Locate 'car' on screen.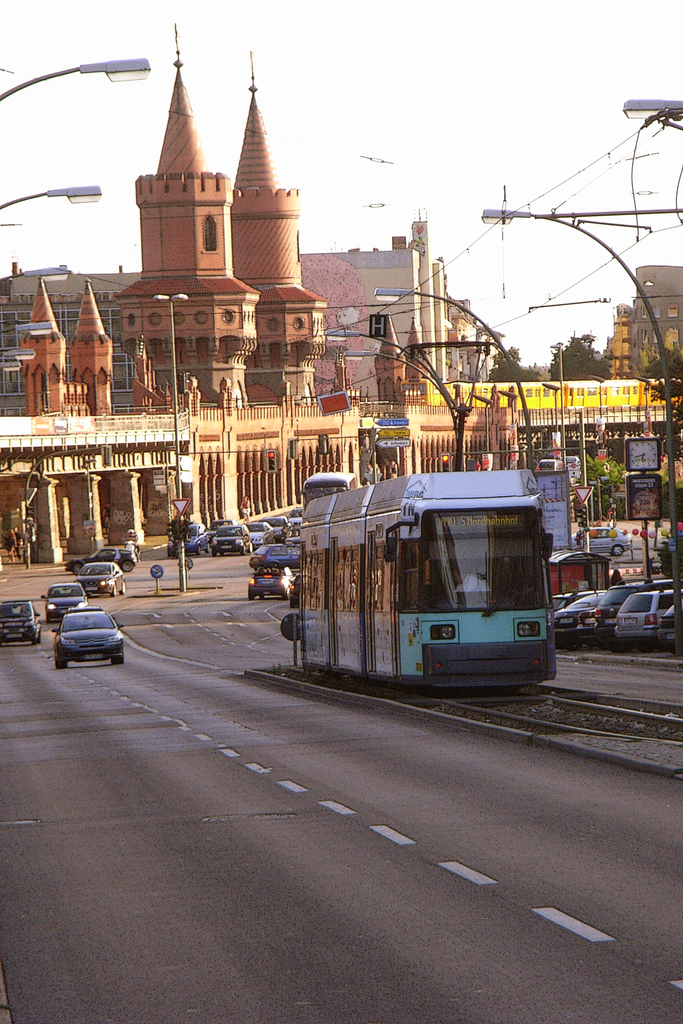
On screen at {"left": 0, "top": 593, "right": 43, "bottom": 643}.
